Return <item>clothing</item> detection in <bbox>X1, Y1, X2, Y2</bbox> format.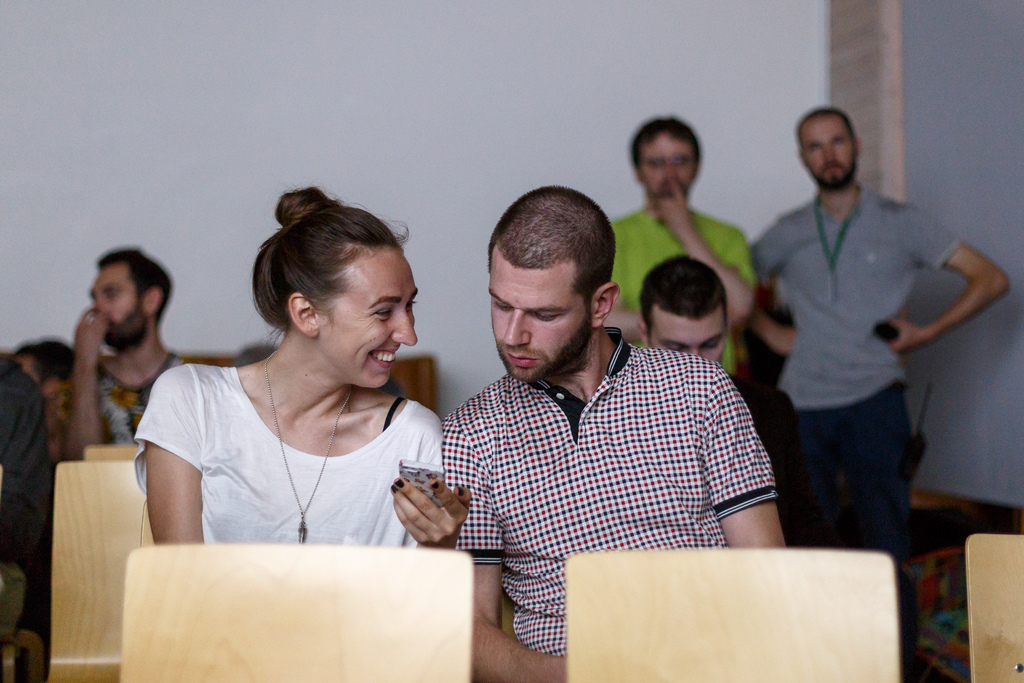
<bbox>0, 356, 60, 638</bbox>.
